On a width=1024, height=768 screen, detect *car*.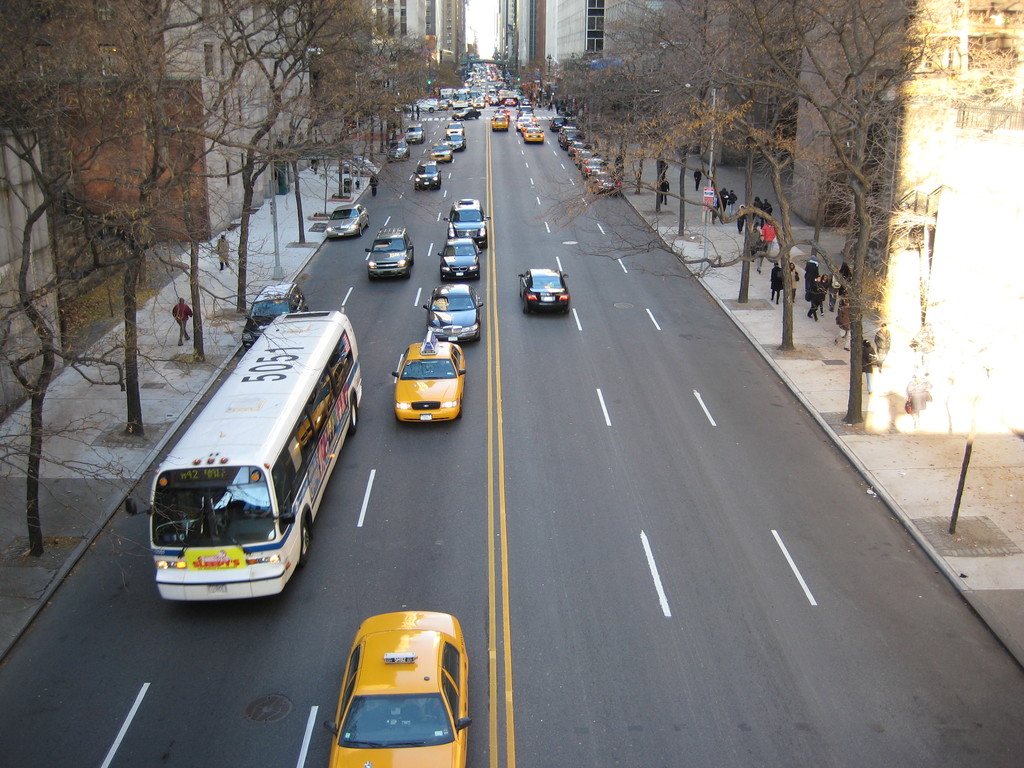
{"left": 516, "top": 111, "right": 535, "bottom": 129}.
